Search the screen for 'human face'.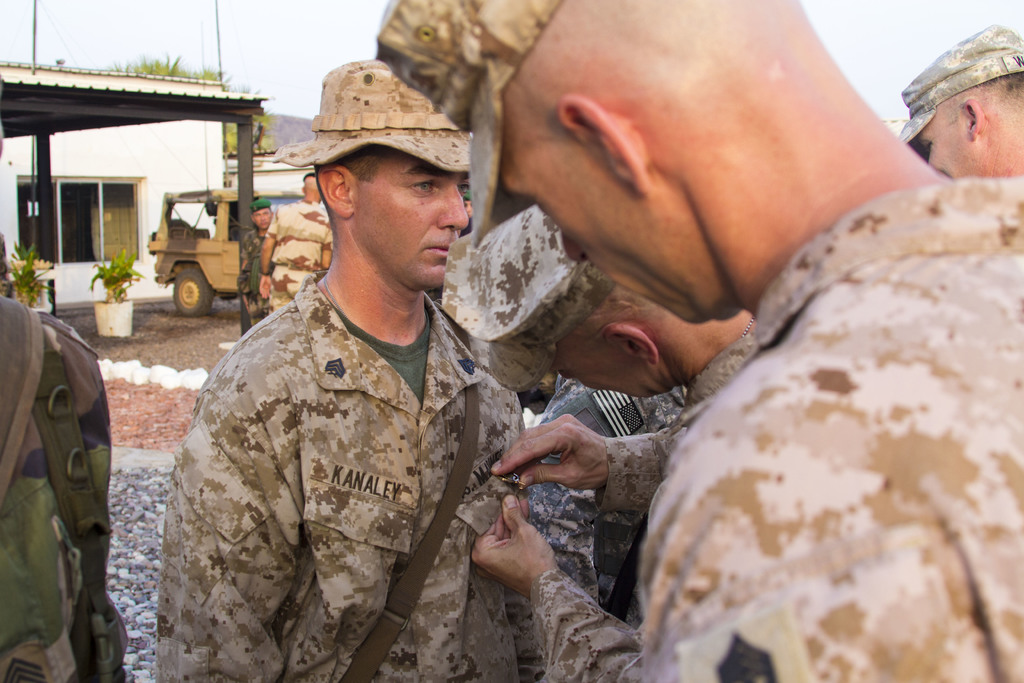
Found at l=550, t=333, r=665, b=402.
